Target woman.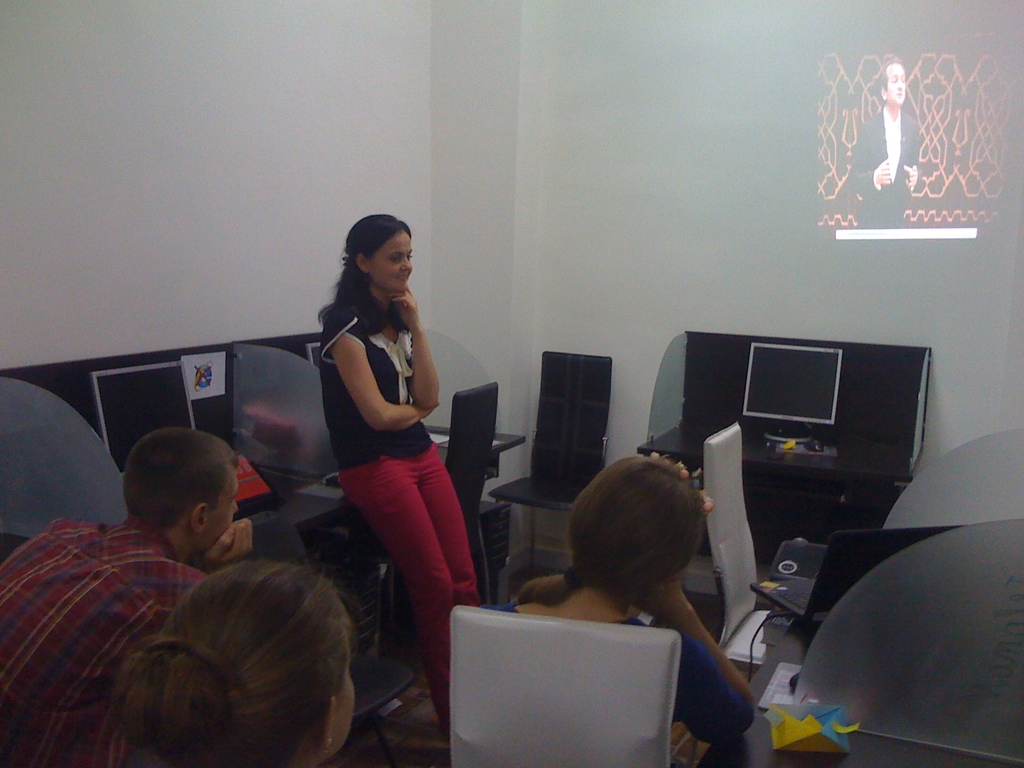
Target region: [x1=112, y1=556, x2=362, y2=767].
